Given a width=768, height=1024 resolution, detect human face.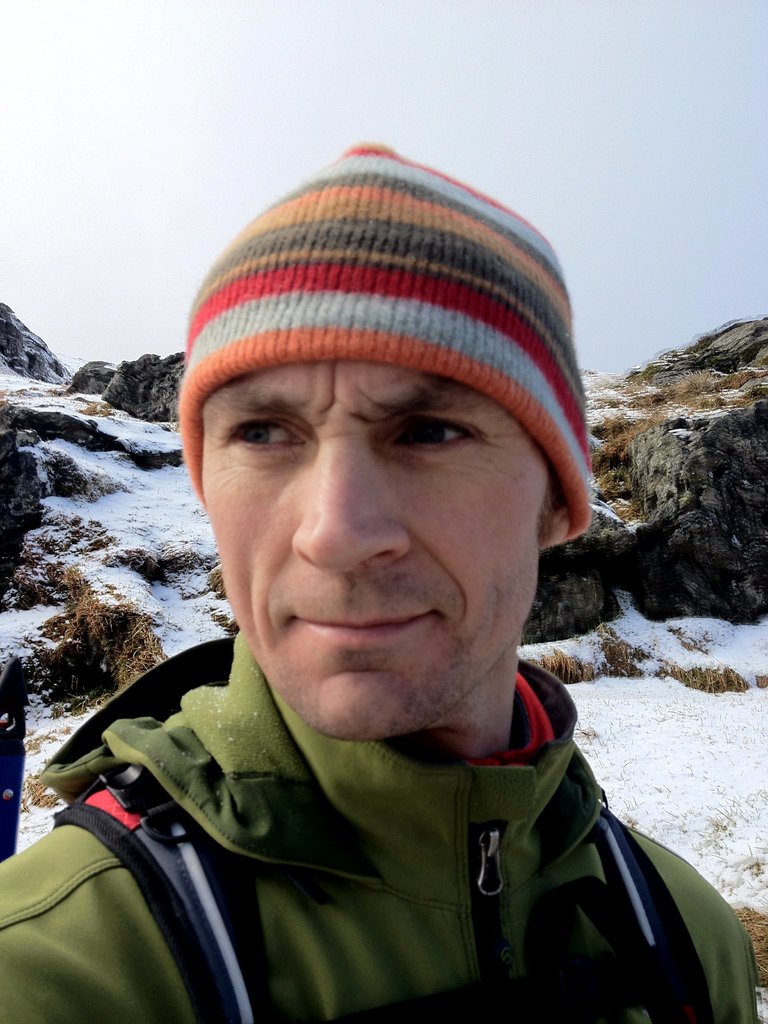
<bbox>195, 360, 552, 741</bbox>.
